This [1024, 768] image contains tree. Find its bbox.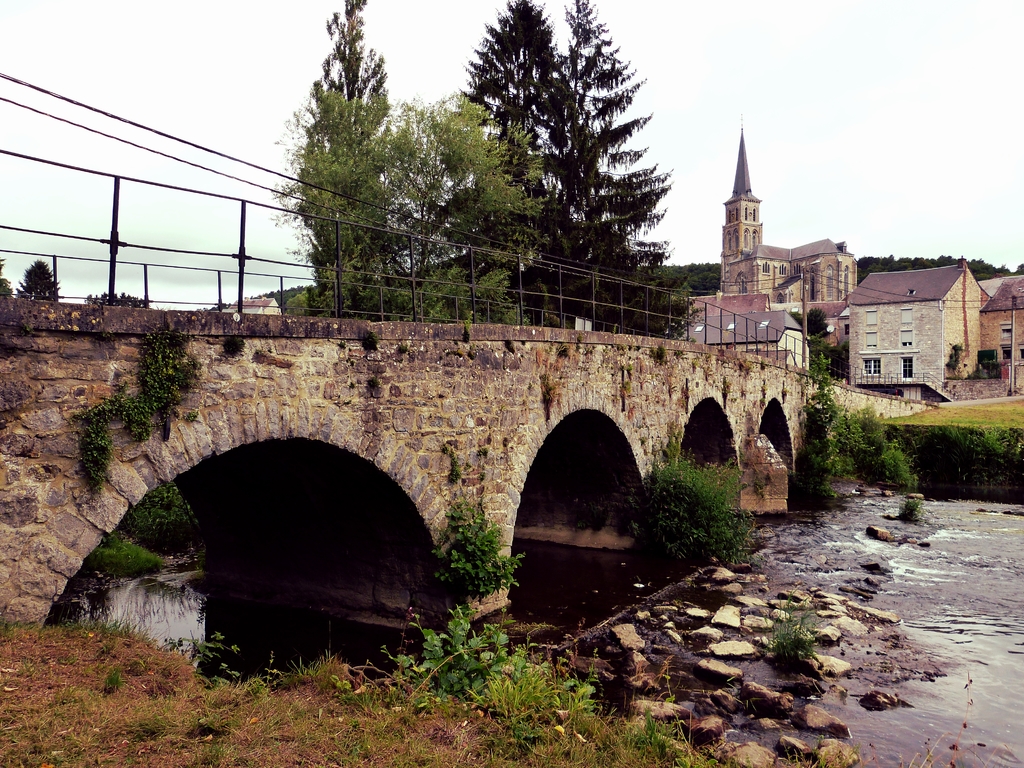
[254, 65, 544, 349].
